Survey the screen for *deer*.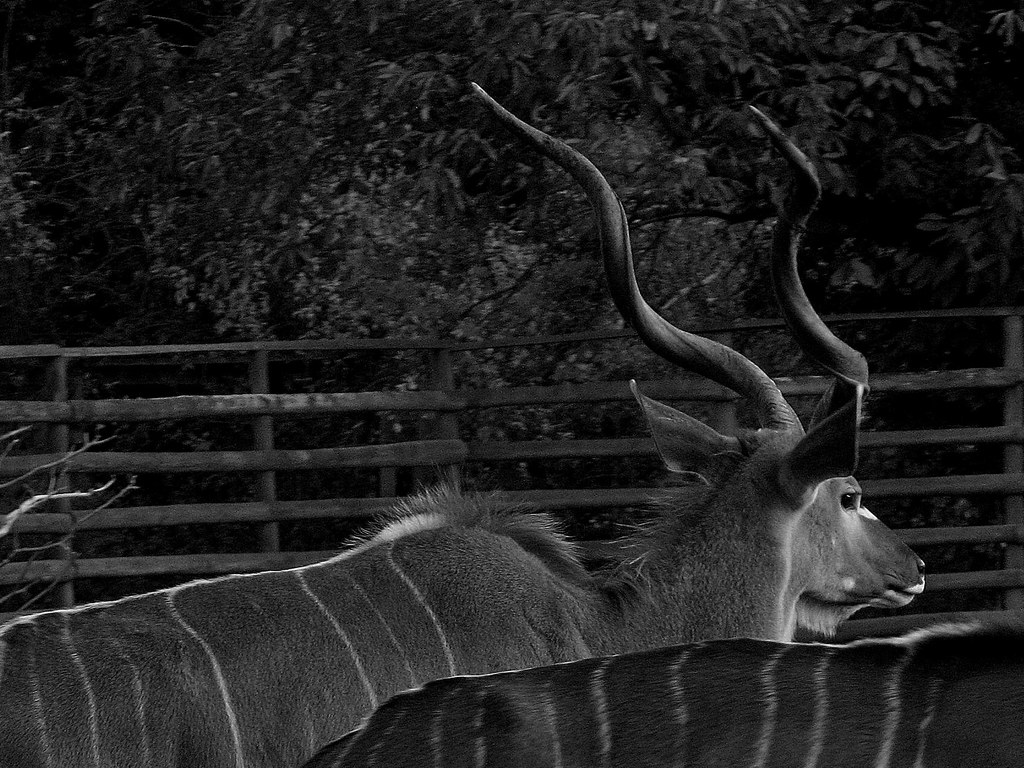
Survey found: 306,616,1023,767.
